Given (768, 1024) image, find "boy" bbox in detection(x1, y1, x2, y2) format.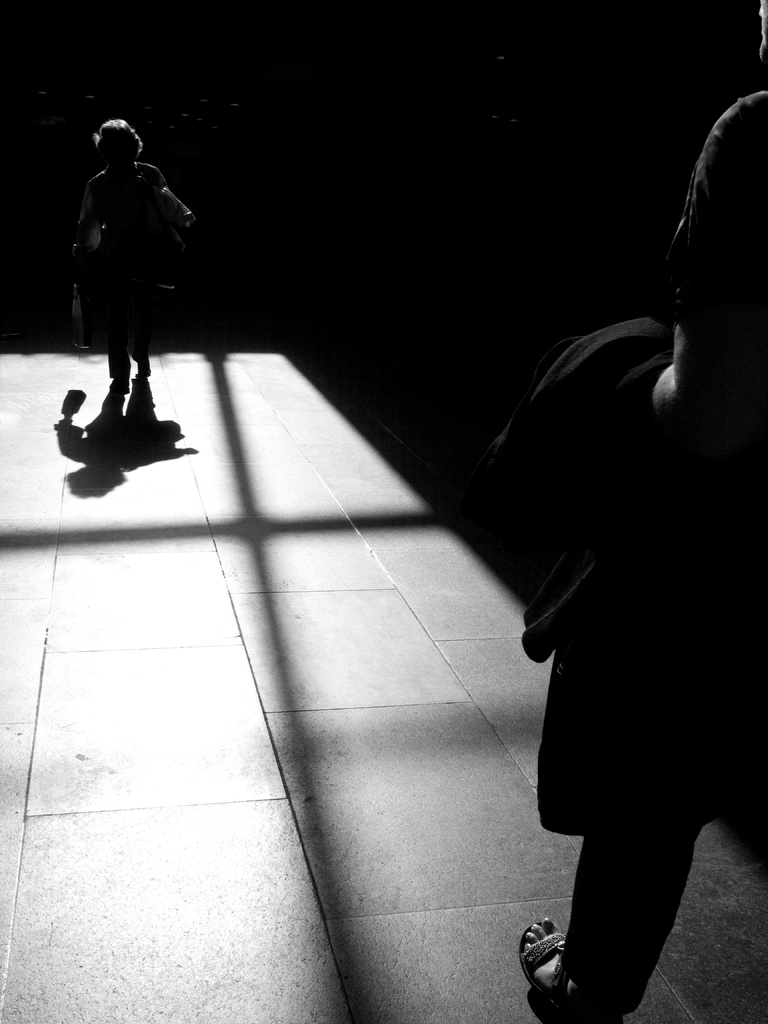
detection(82, 113, 180, 388).
